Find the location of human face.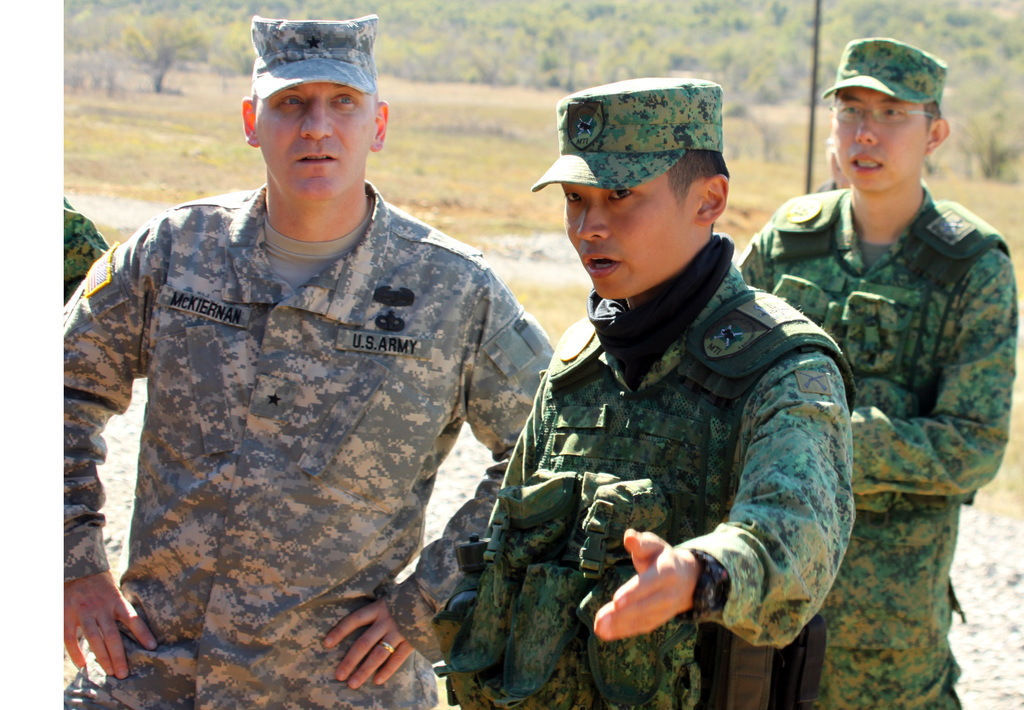
Location: <region>560, 167, 698, 297</region>.
